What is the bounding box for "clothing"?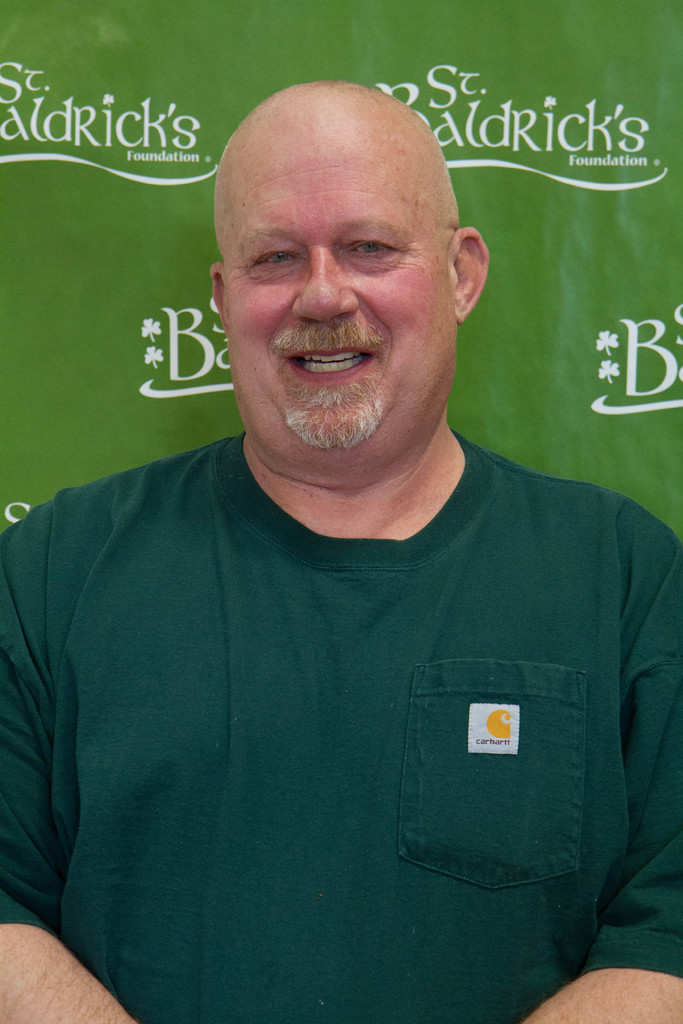
detection(29, 323, 668, 1008).
